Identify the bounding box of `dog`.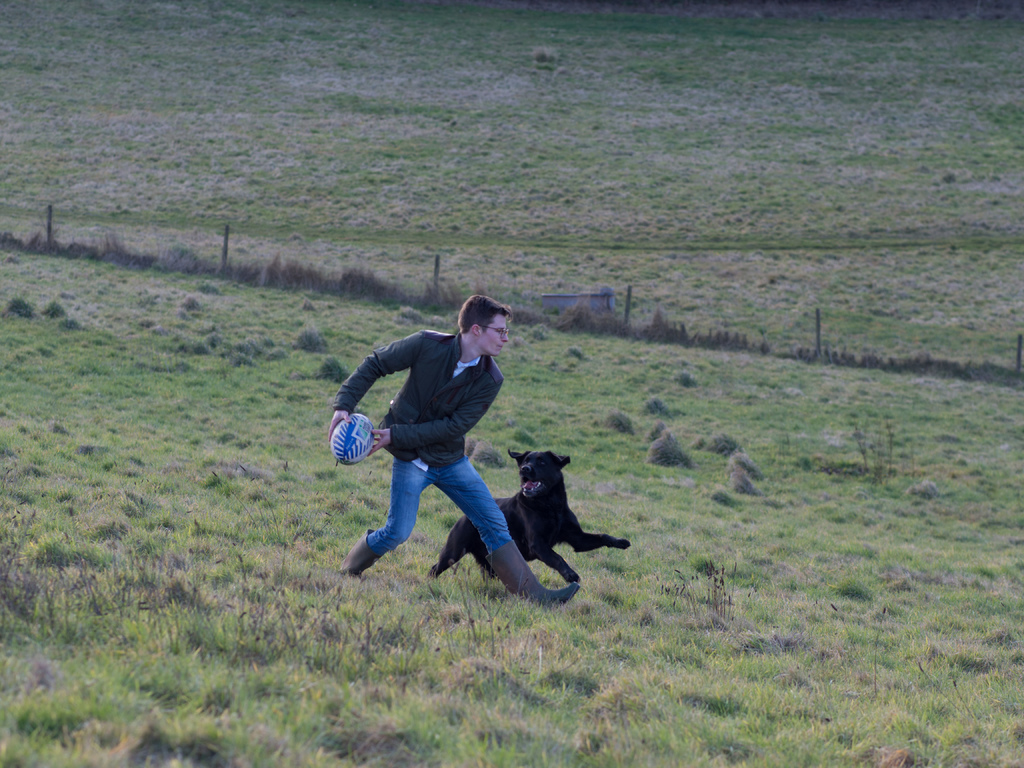
l=424, t=456, r=644, b=581.
